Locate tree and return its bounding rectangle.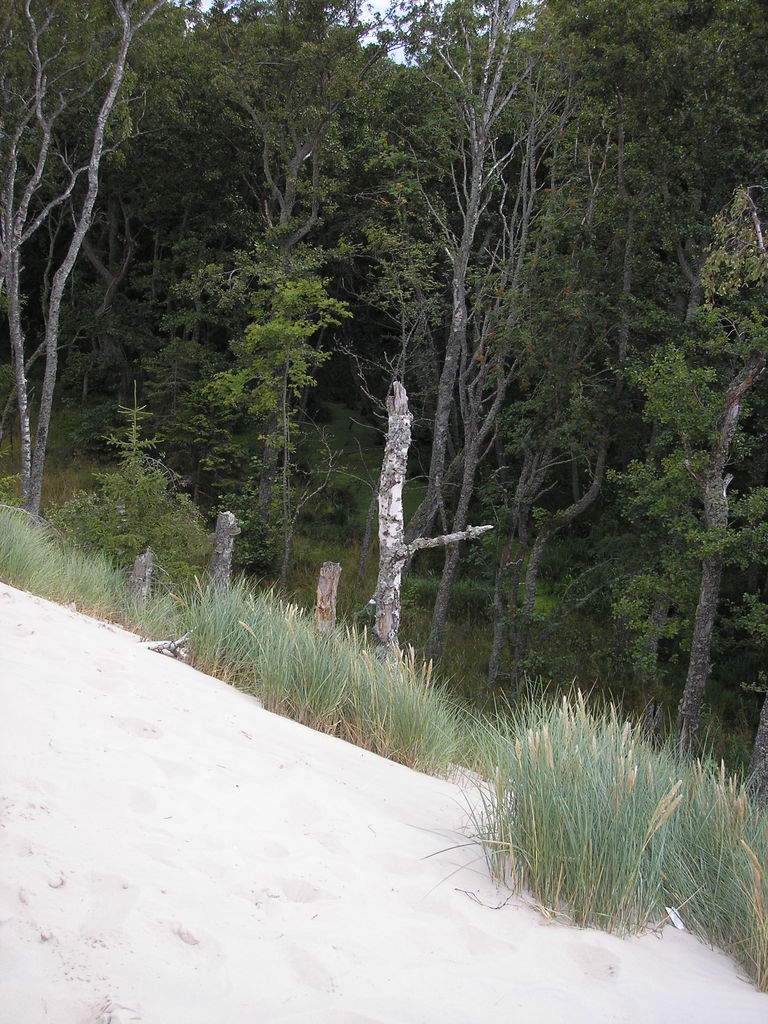
<region>324, 0, 583, 662</region>.
